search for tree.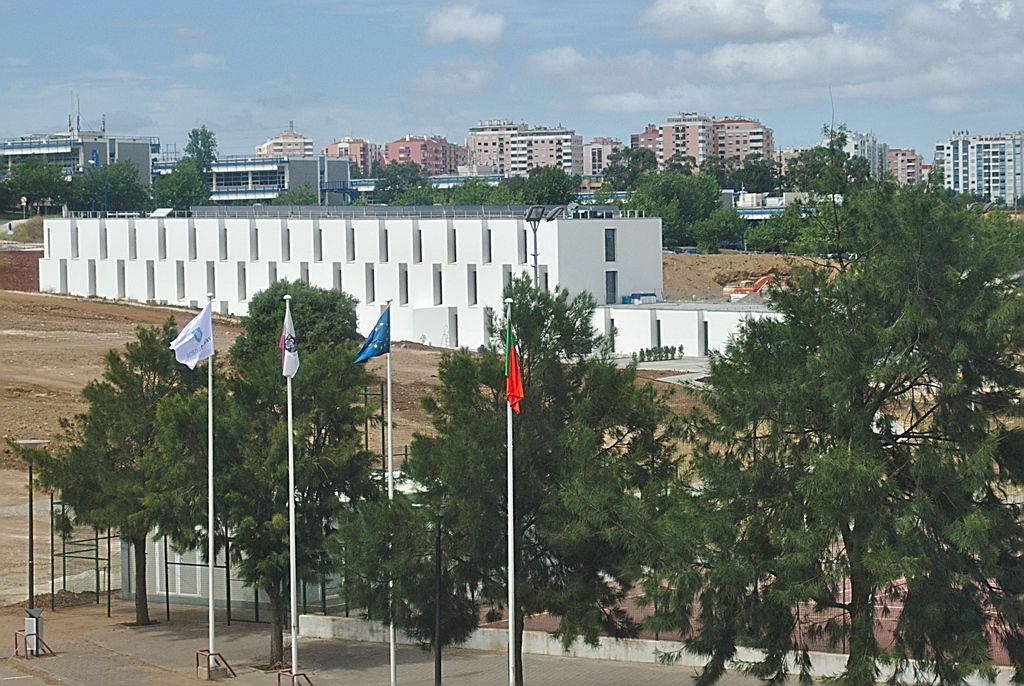
Found at bbox=(140, 274, 378, 668).
